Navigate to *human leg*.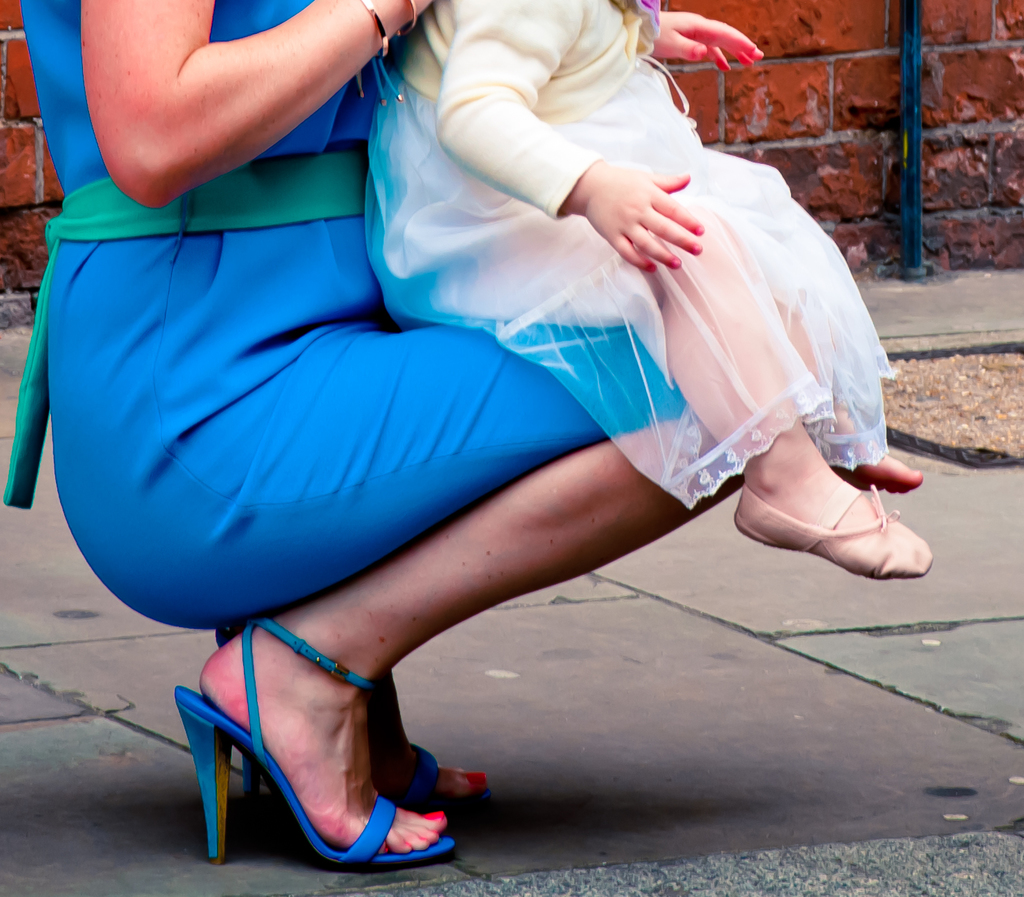
Navigation target: [x1=63, y1=243, x2=749, y2=880].
